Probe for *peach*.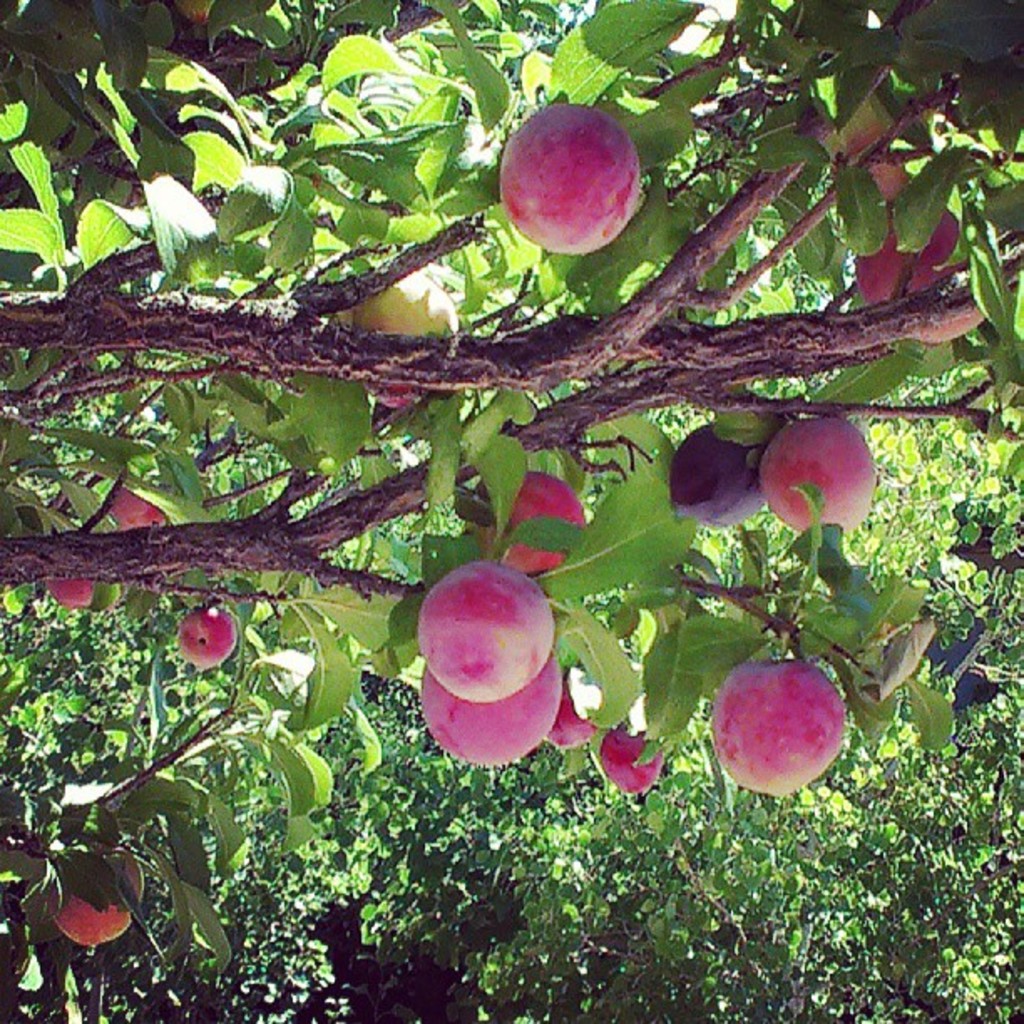
Probe result: (415,562,554,696).
